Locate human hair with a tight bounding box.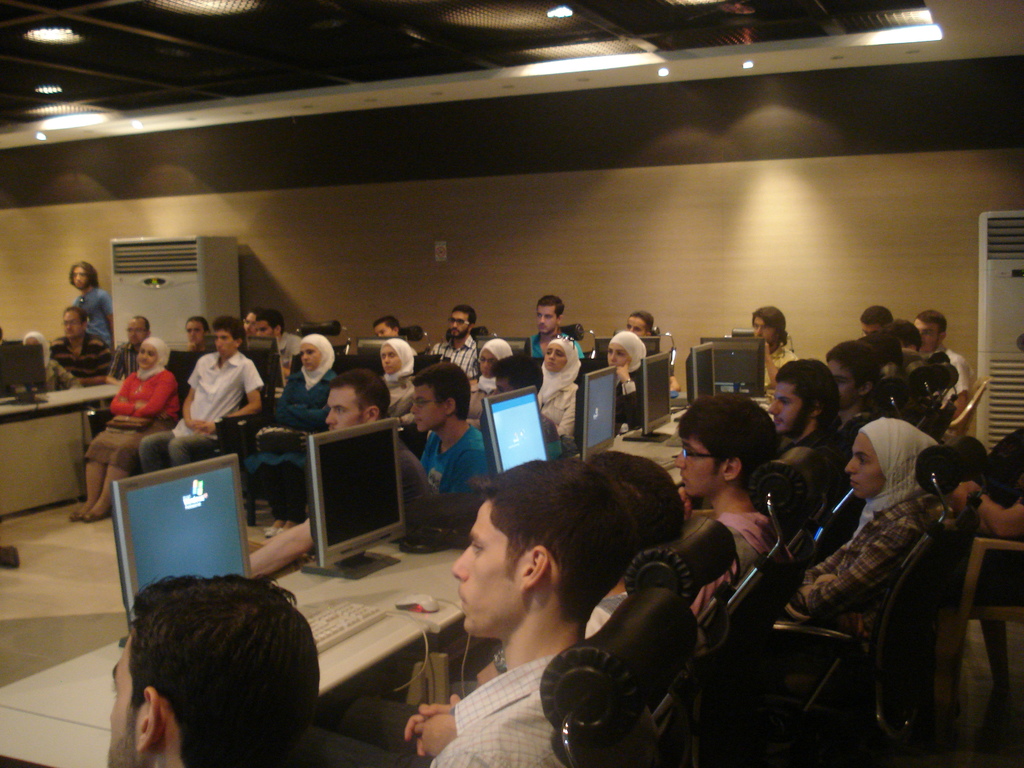
65 304 86 325.
